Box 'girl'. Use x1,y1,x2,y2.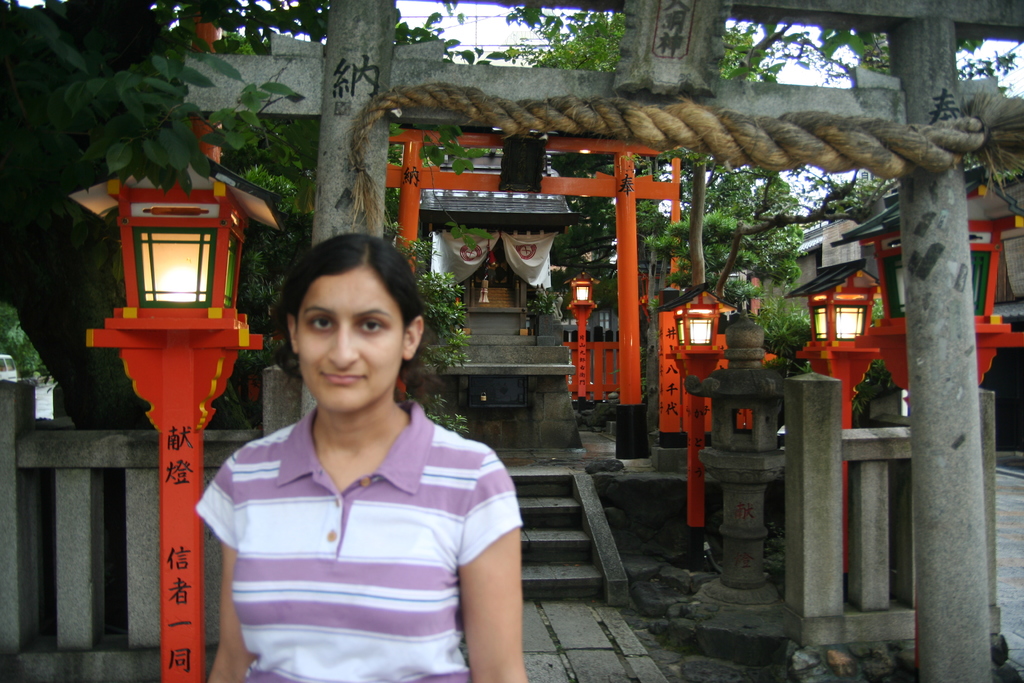
196,236,534,682.
